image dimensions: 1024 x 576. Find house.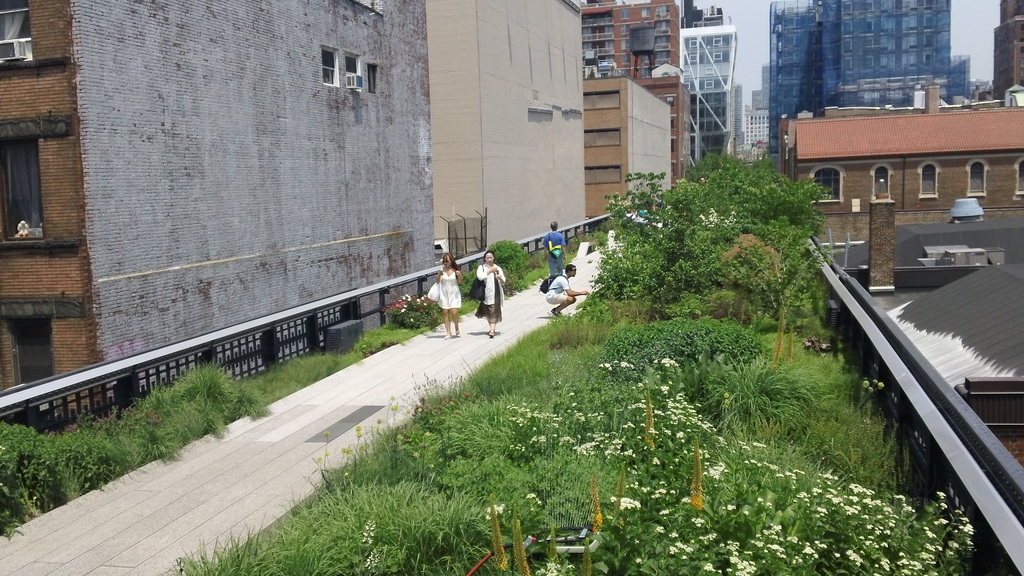
Rect(950, 51, 981, 112).
